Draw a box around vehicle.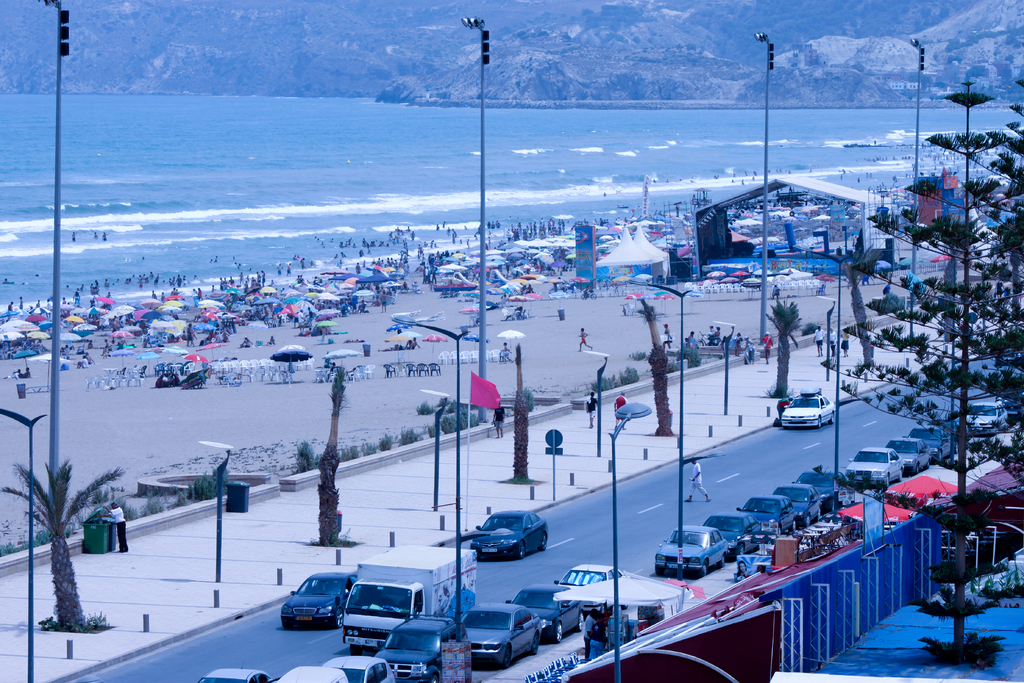
region(655, 526, 728, 573).
